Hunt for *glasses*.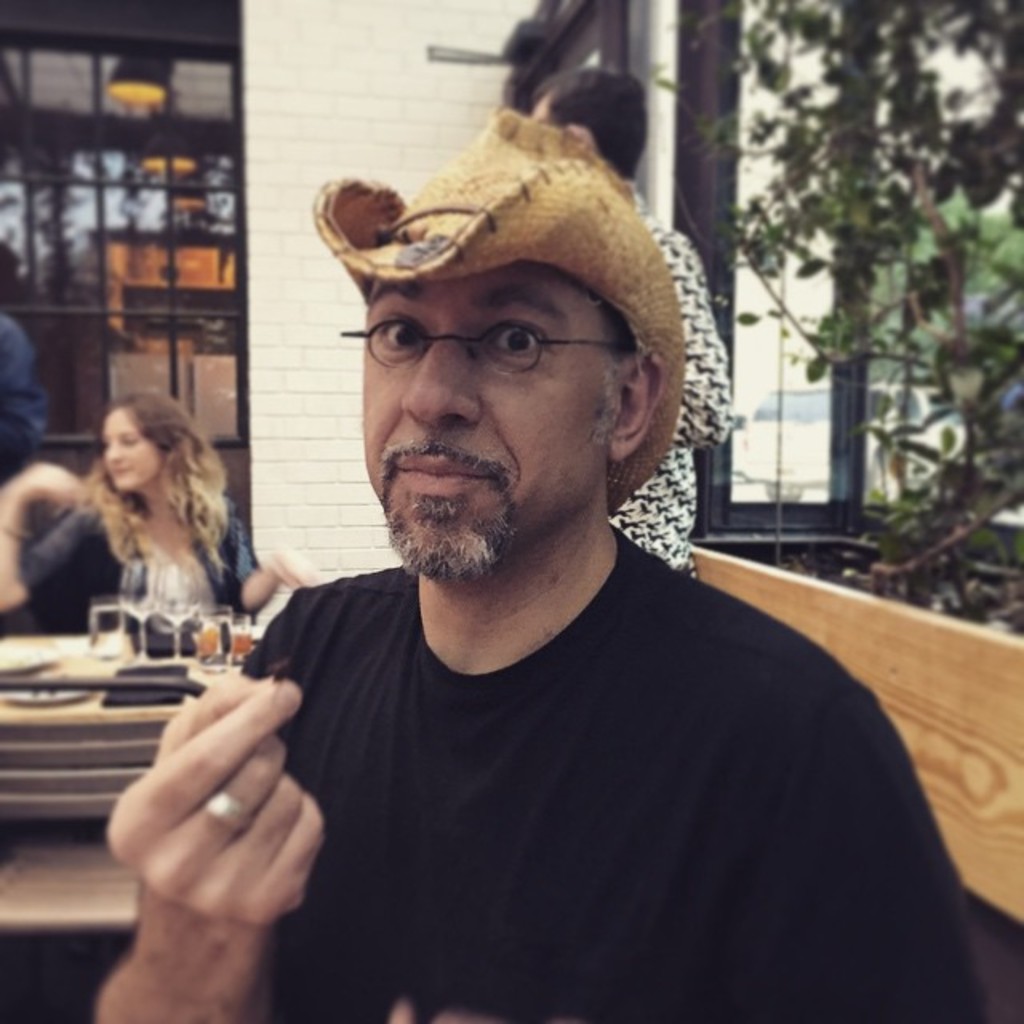
Hunted down at x1=326, y1=290, x2=662, y2=408.
